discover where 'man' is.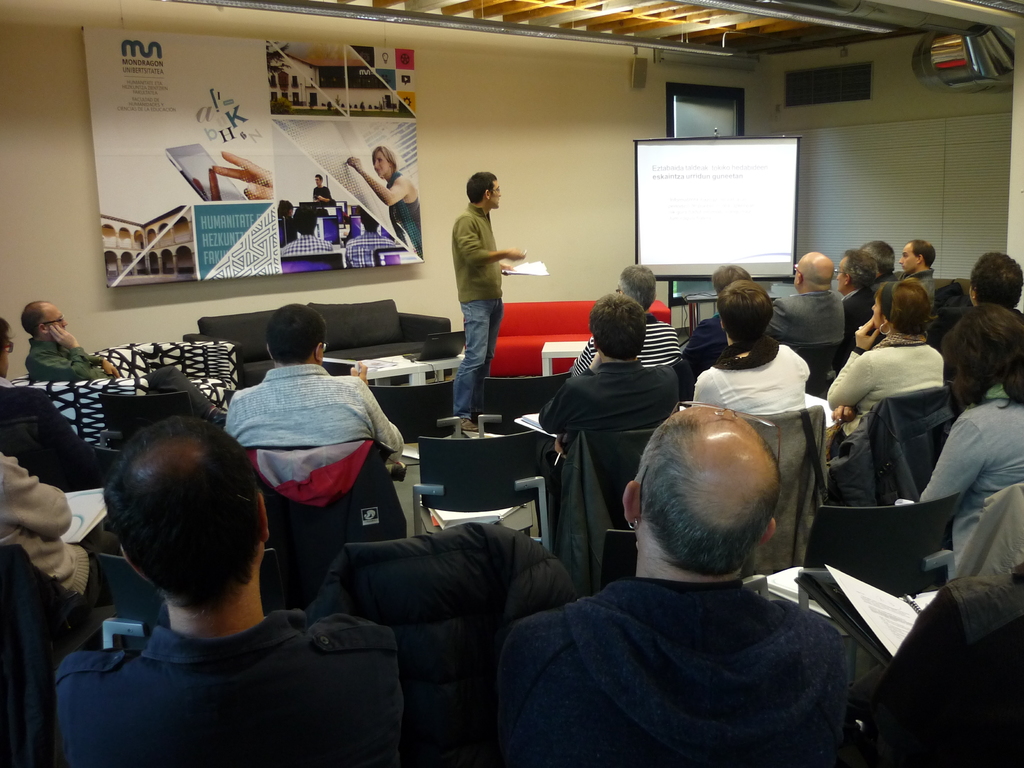
Discovered at {"left": 569, "top": 262, "right": 683, "bottom": 376}.
